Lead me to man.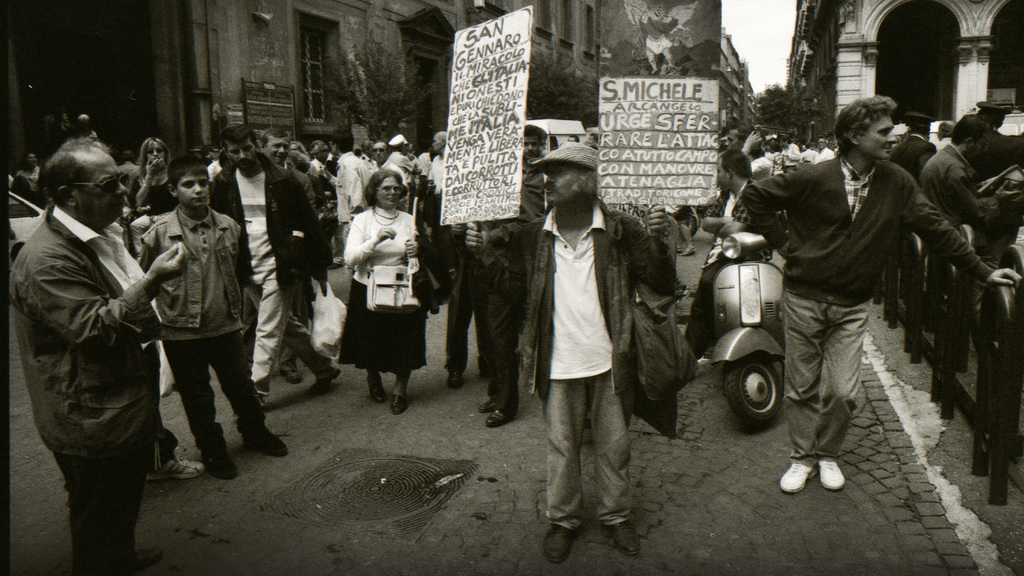
Lead to Rect(684, 153, 788, 366).
